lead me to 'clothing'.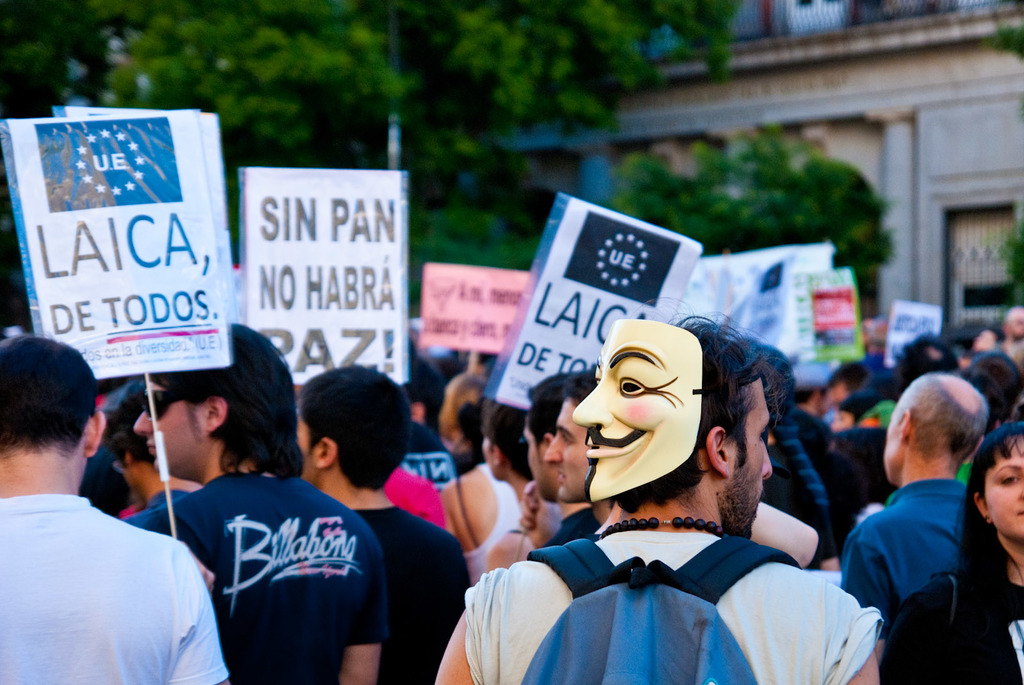
Lead to pyautogui.locateOnScreen(5, 495, 244, 684).
